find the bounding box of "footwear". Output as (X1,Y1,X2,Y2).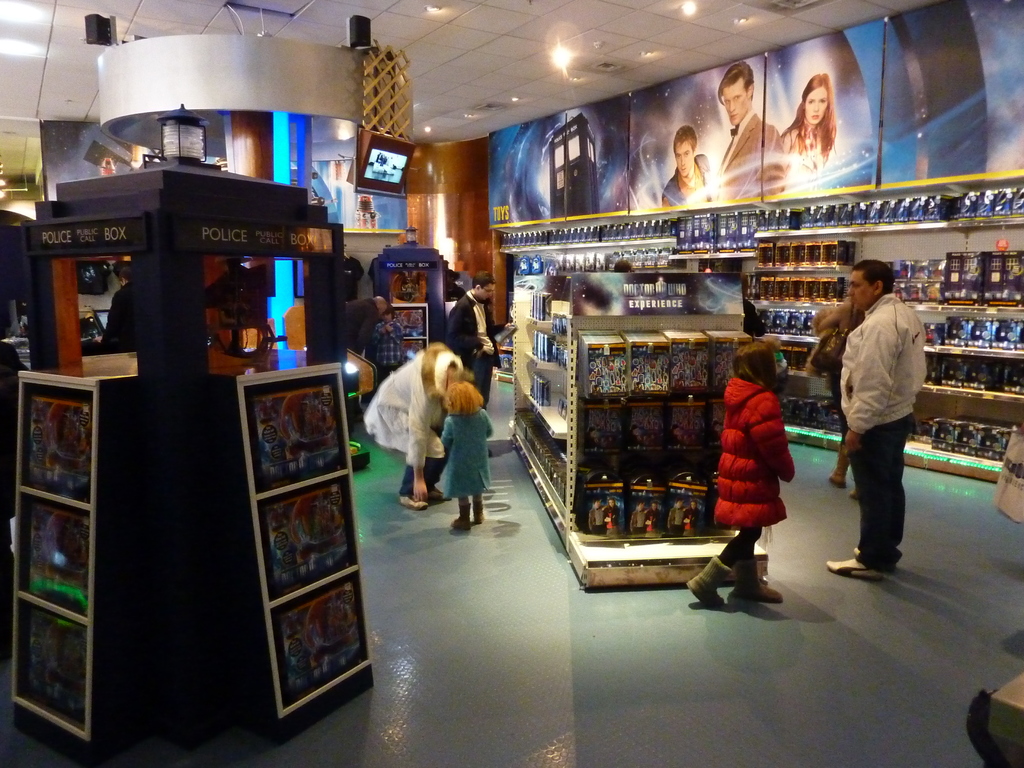
(399,492,428,509).
